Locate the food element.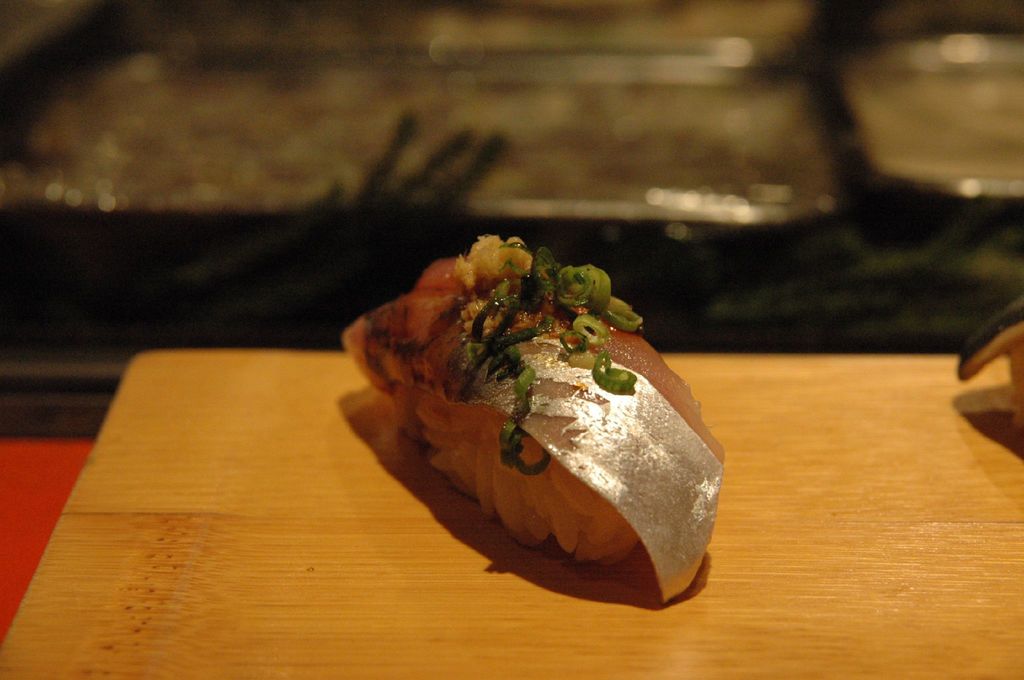
Element bbox: box=[344, 235, 725, 601].
